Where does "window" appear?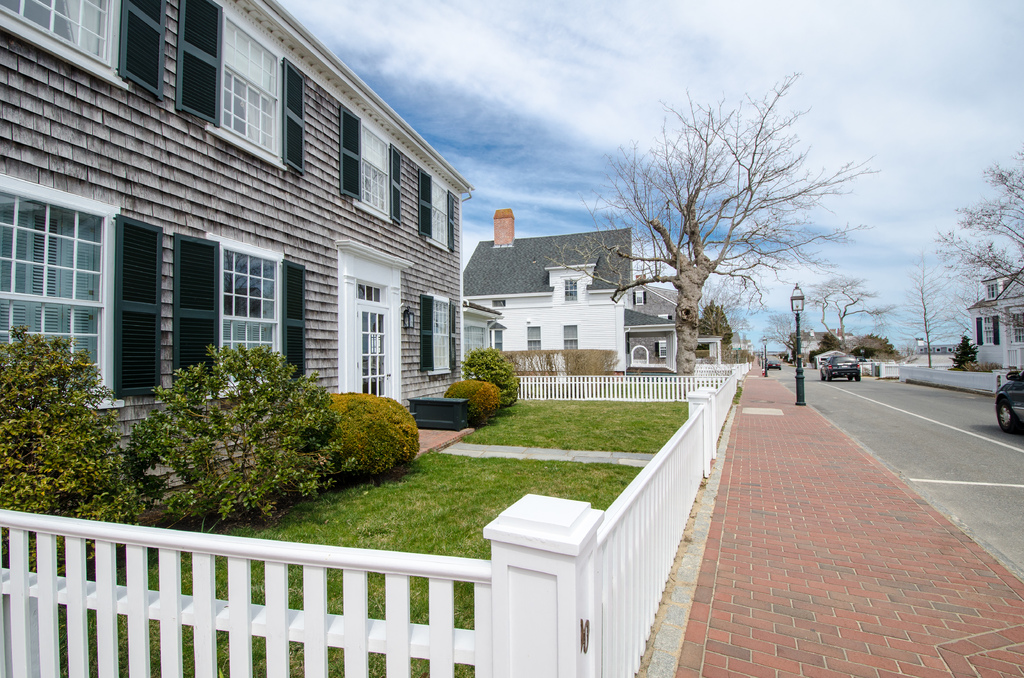
Appears at <bbox>525, 327, 542, 352</bbox>.
